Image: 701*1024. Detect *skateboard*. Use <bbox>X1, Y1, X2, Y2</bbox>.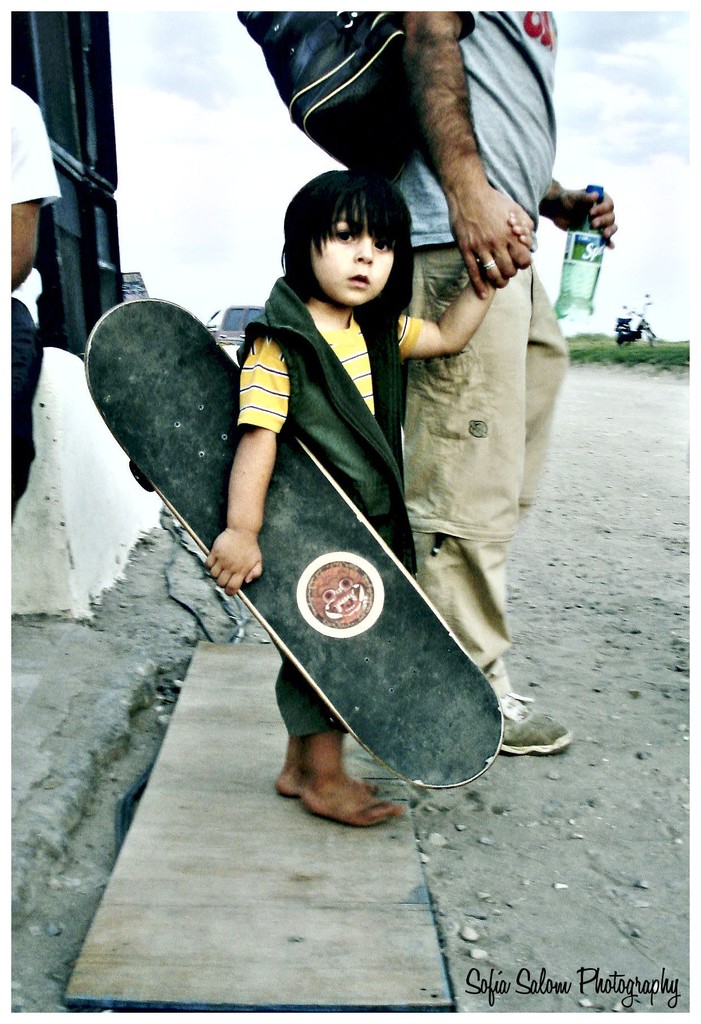
<bbox>83, 296, 505, 790</bbox>.
